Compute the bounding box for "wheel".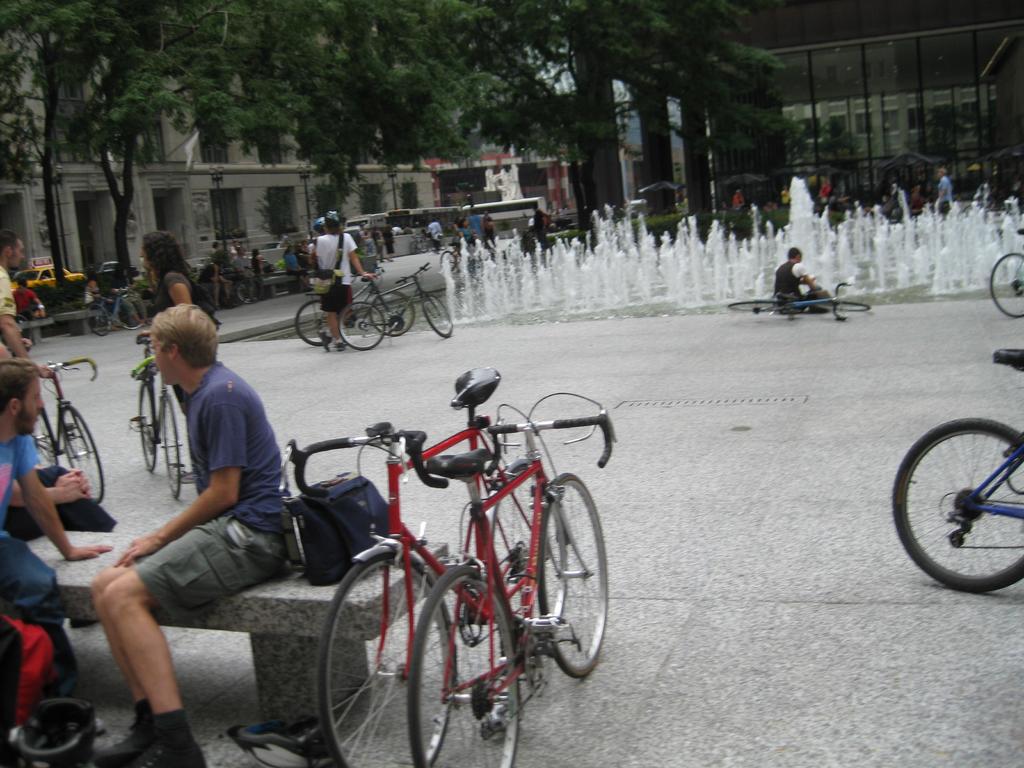
991,252,1023,316.
